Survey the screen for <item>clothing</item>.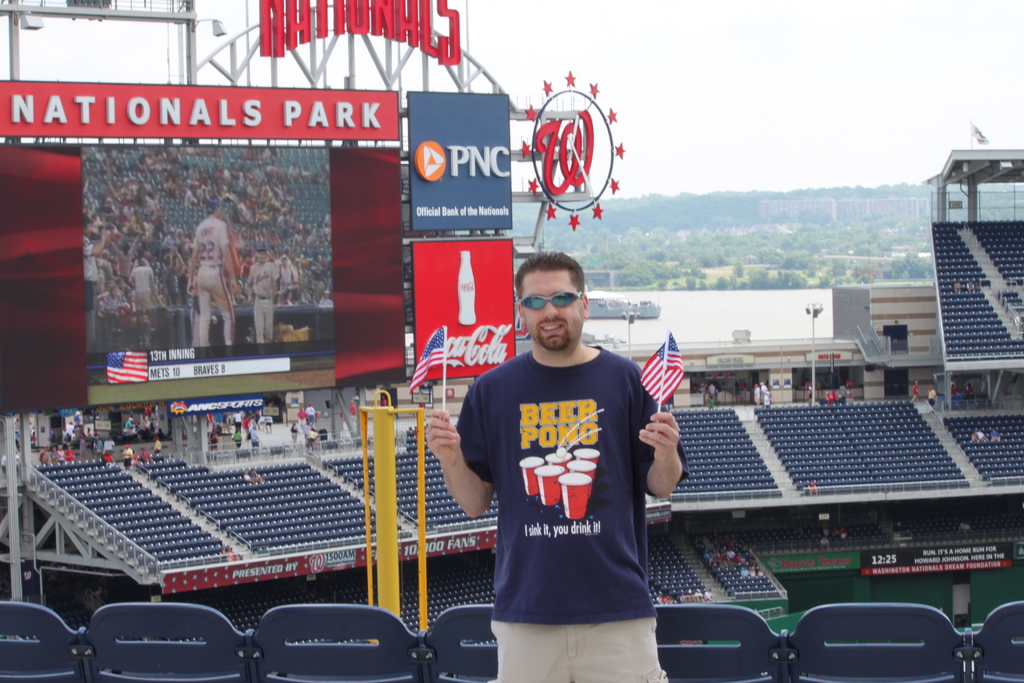
Survey found: x1=80 y1=237 x2=101 y2=312.
